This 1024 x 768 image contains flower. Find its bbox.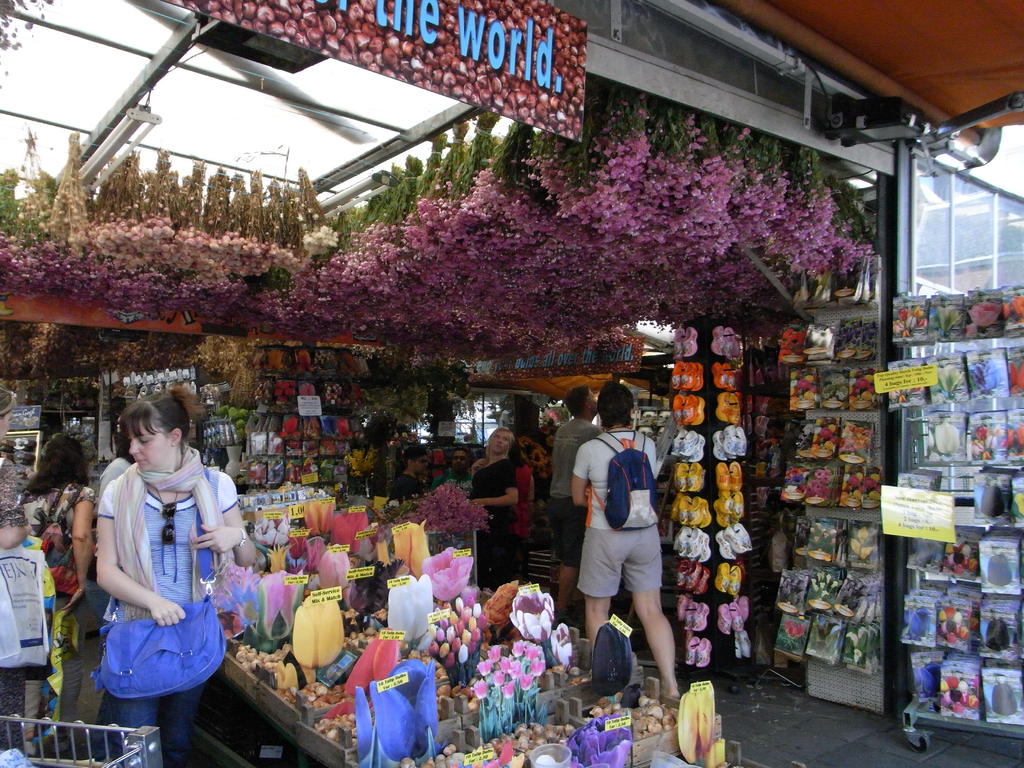
[left=336, top=502, right=362, bottom=554].
